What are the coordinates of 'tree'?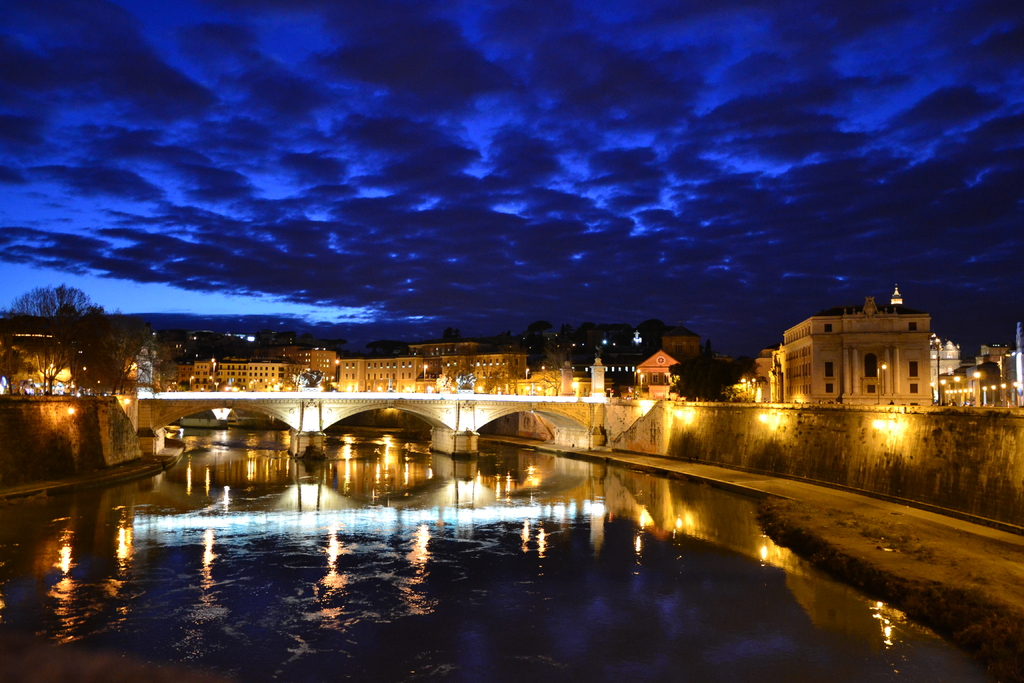
x1=7 y1=284 x2=99 y2=404.
